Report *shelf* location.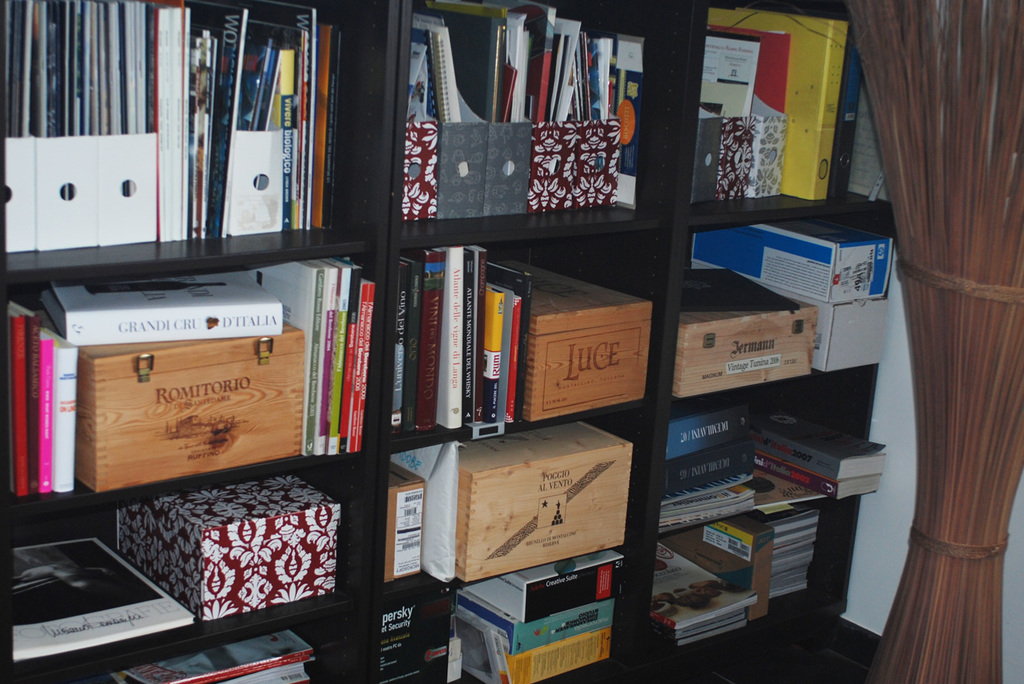
Report: {"left": 63, "top": 635, "right": 364, "bottom": 683}.
